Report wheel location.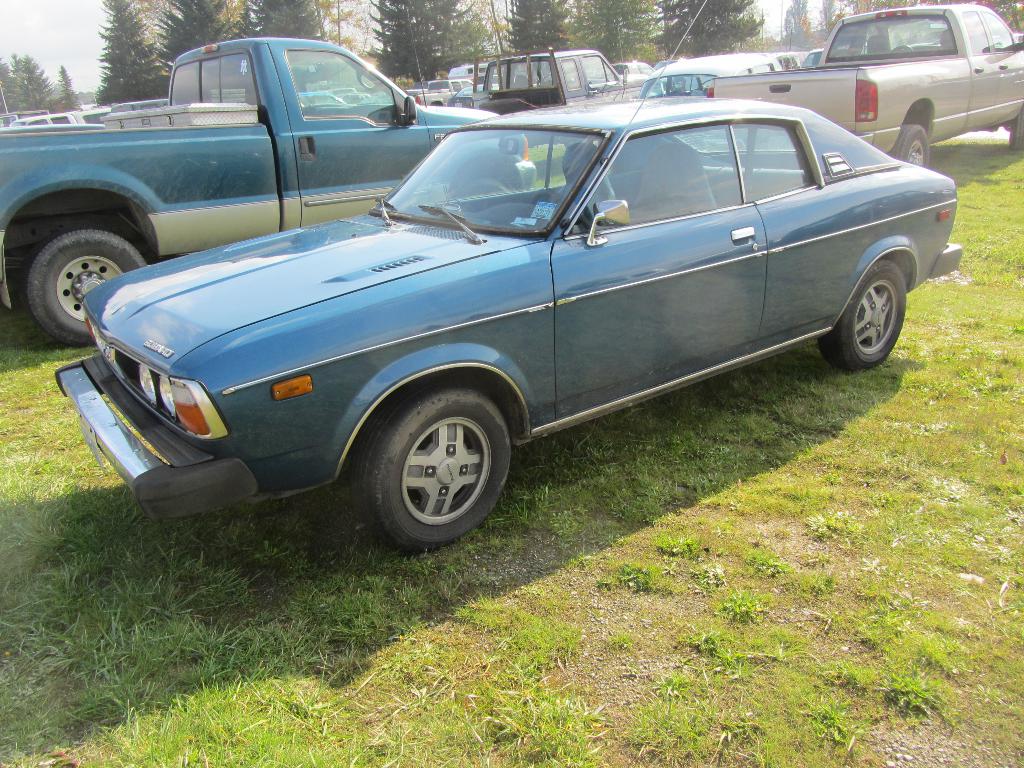
Report: [886, 124, 926, 166].
